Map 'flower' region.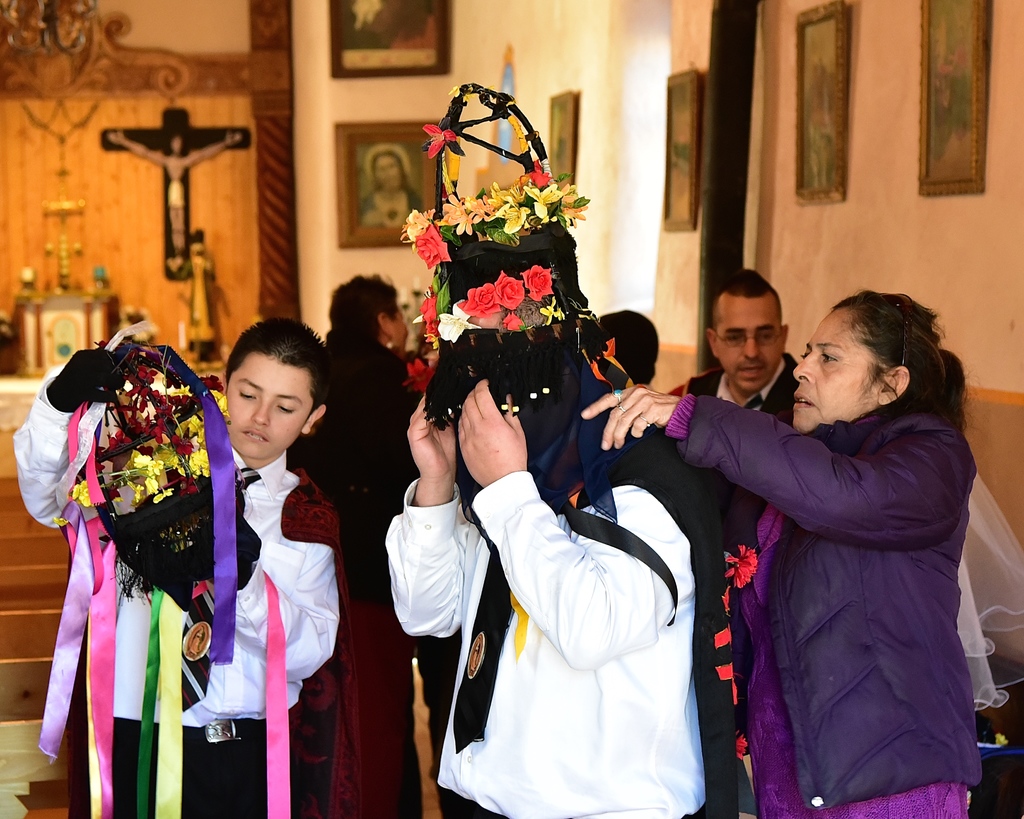
Mapped to 438 300 474 343.
